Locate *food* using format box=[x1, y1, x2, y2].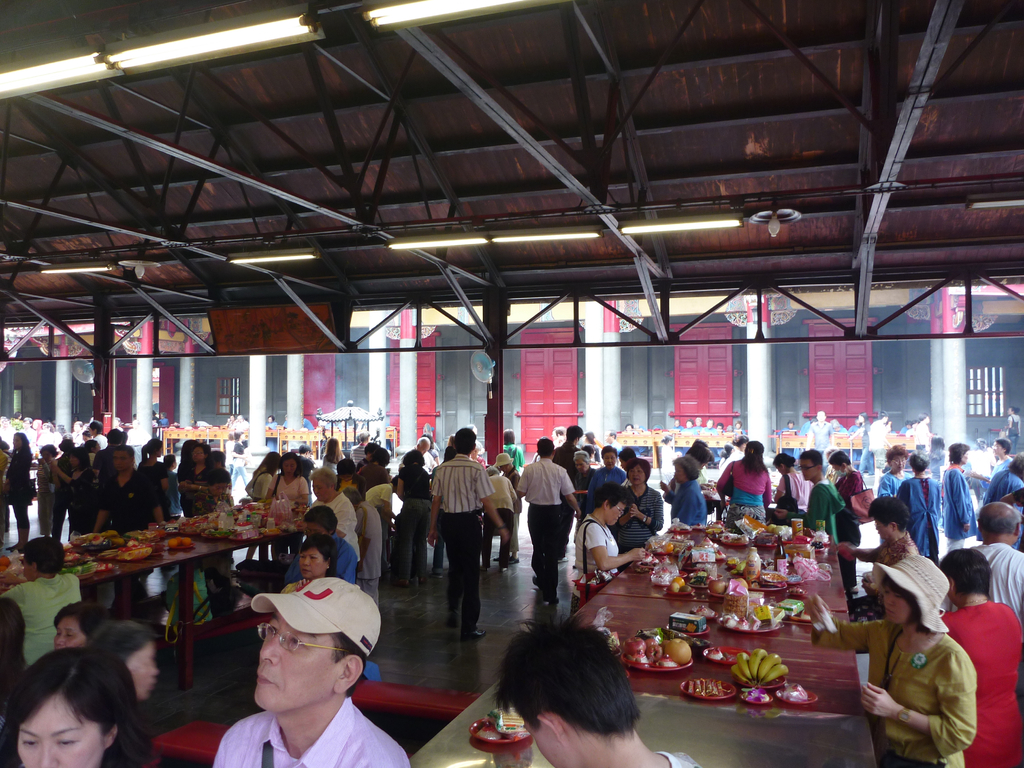
box=[780, 681, 810, 705].
